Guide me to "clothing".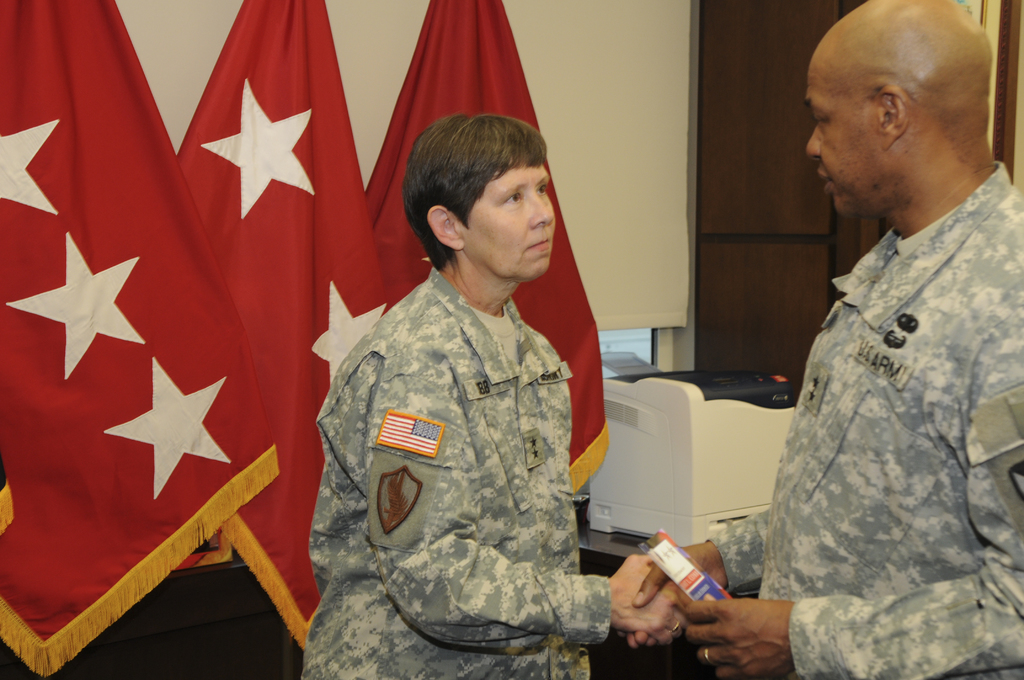
Guidance: l=305, t=229, r=636, b=662.
